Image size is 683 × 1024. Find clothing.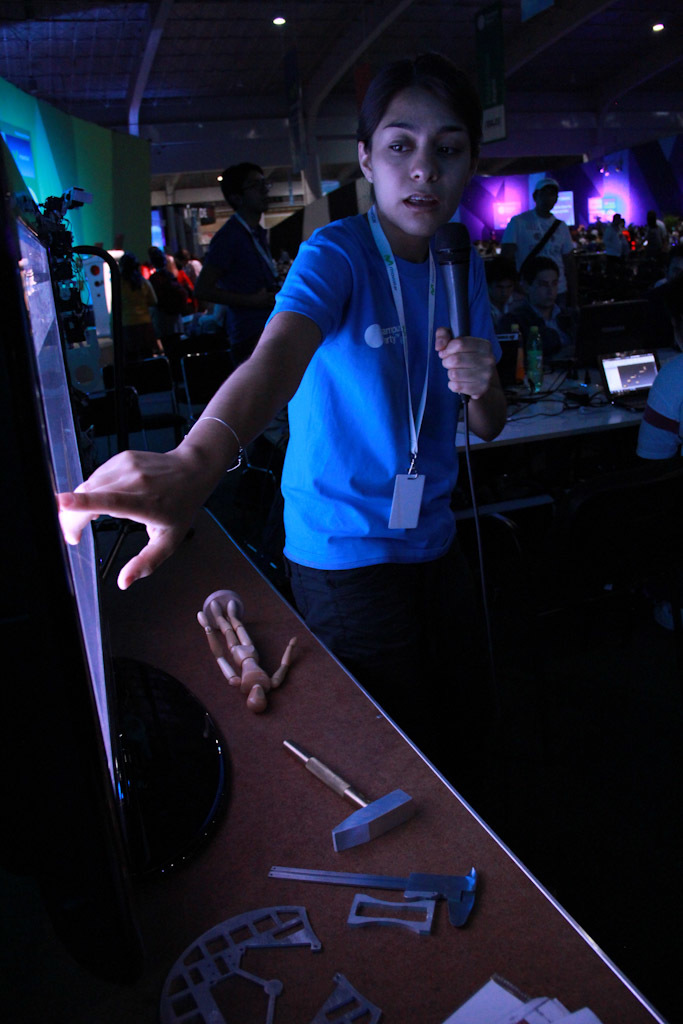
select_region(262, 204, 512, 688).
